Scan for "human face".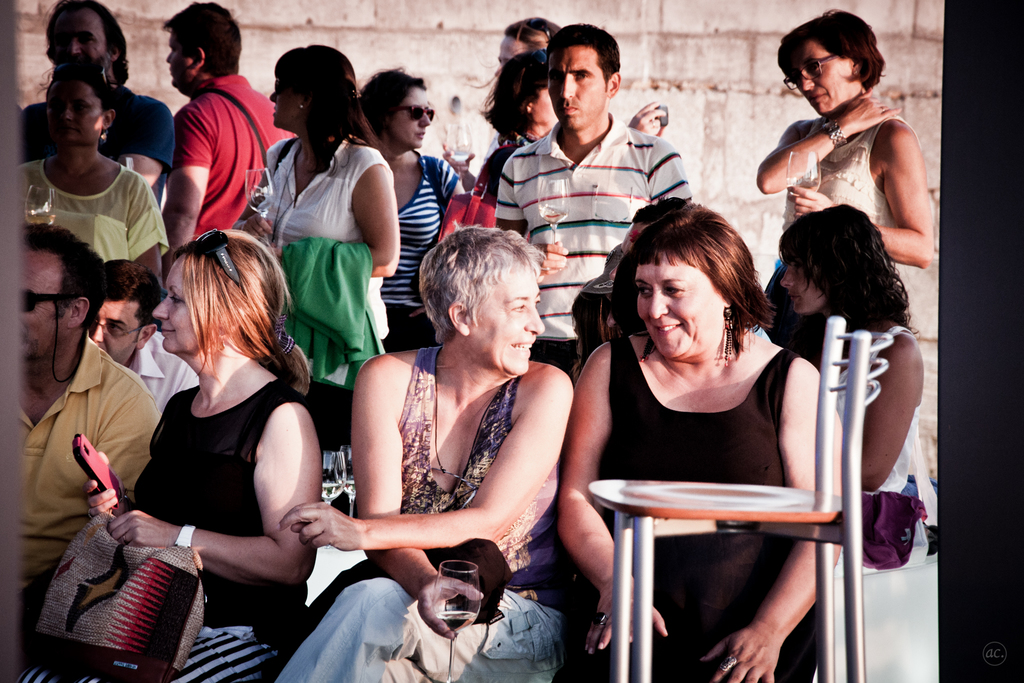
Scan result: <box>778,247,817,308</box>.
